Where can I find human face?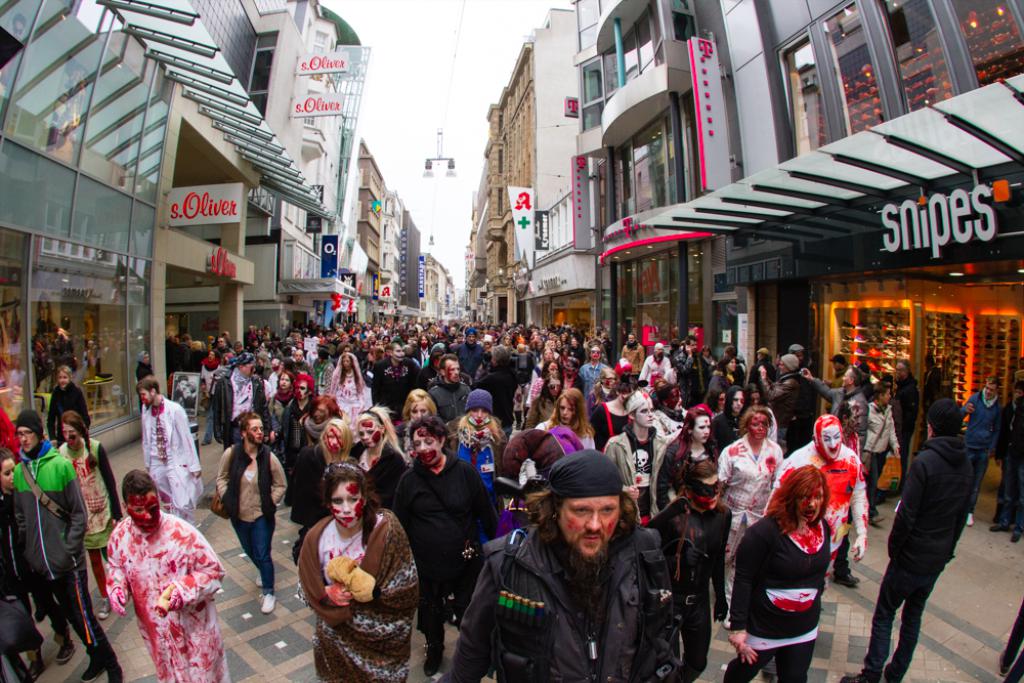
You can find it at (412, 401, 431, 423).
